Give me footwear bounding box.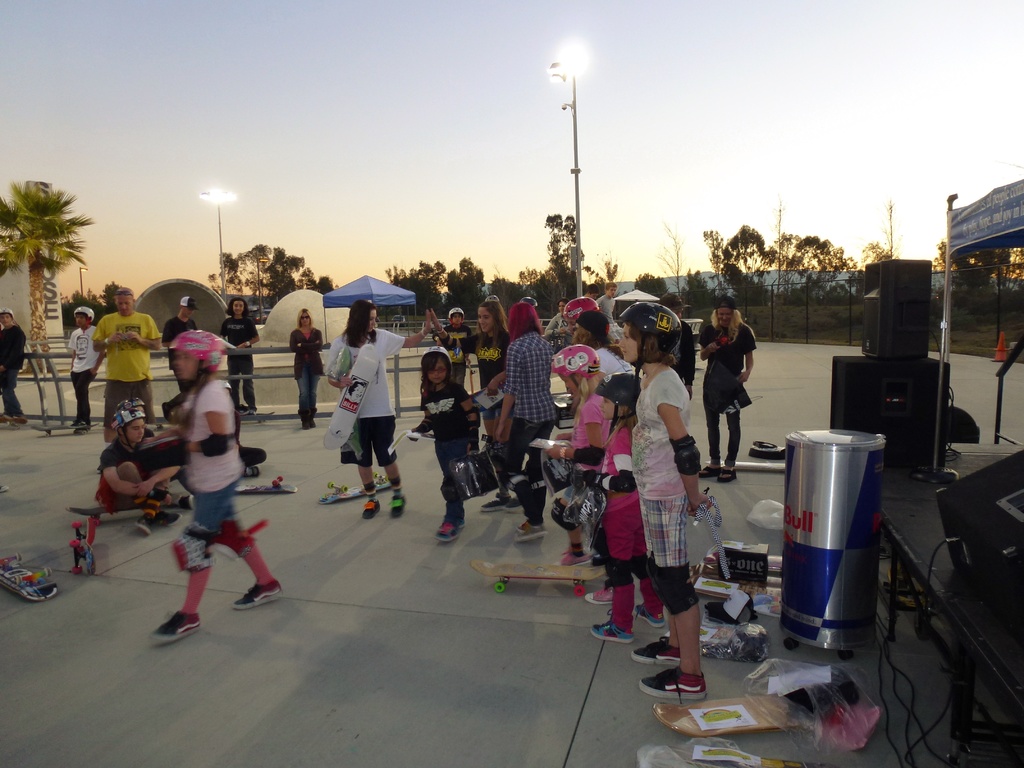
<box>481,502,500,515</box>.
